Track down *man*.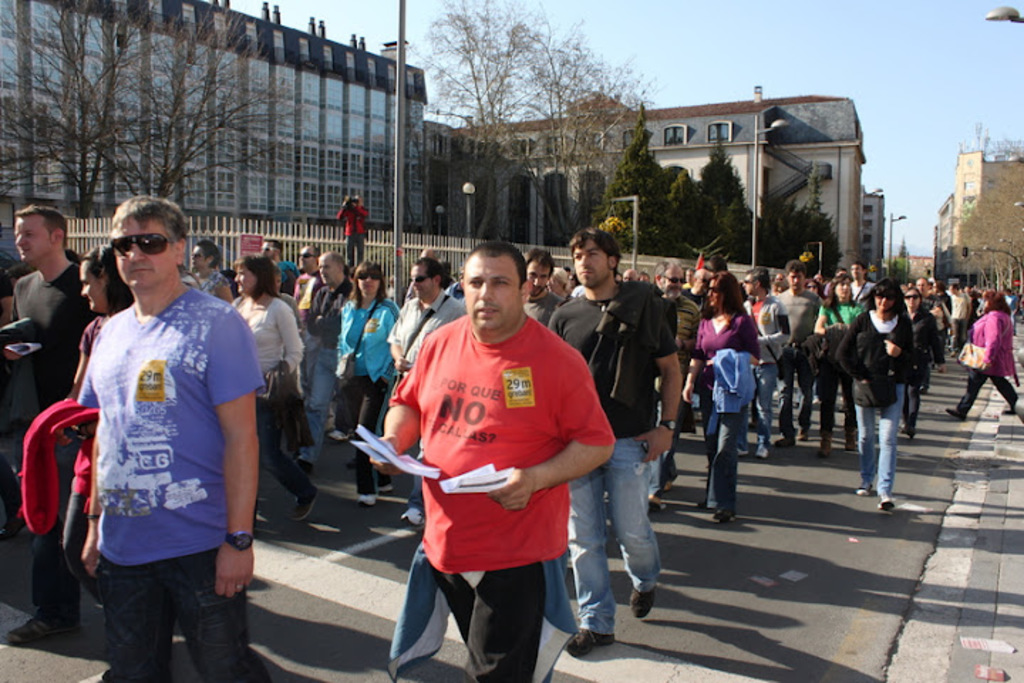
Tracked to pyautogui.locateOnScreen(0, 203, 84, 655).
